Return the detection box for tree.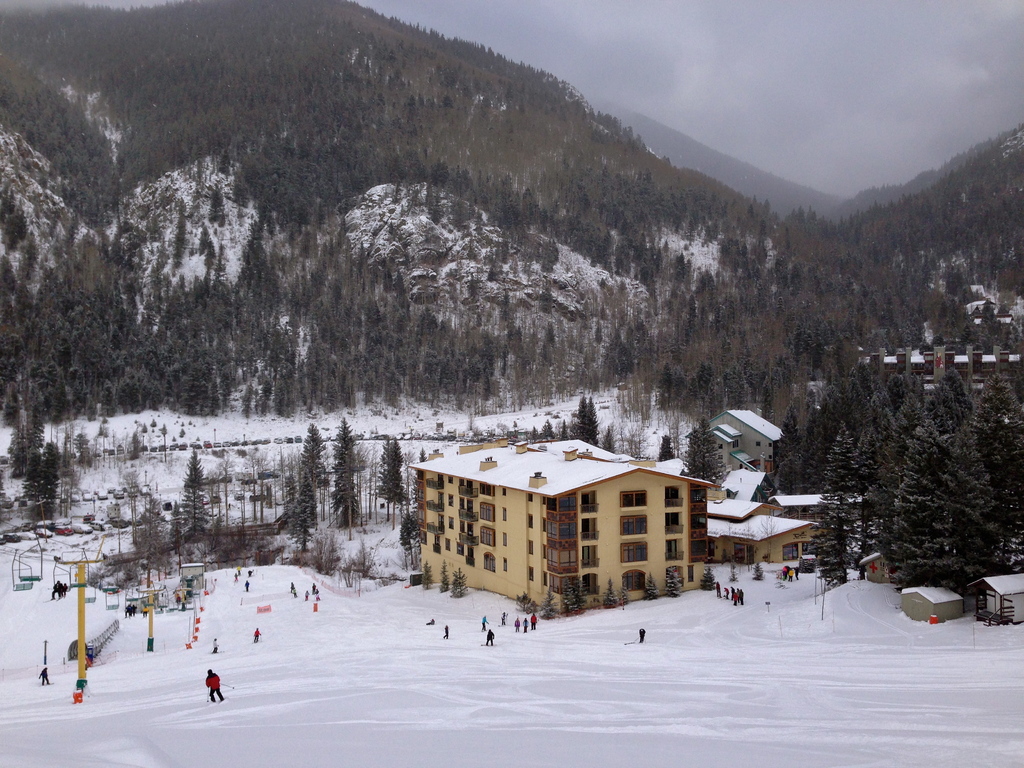
select_region(373, 433, 413, 503).
